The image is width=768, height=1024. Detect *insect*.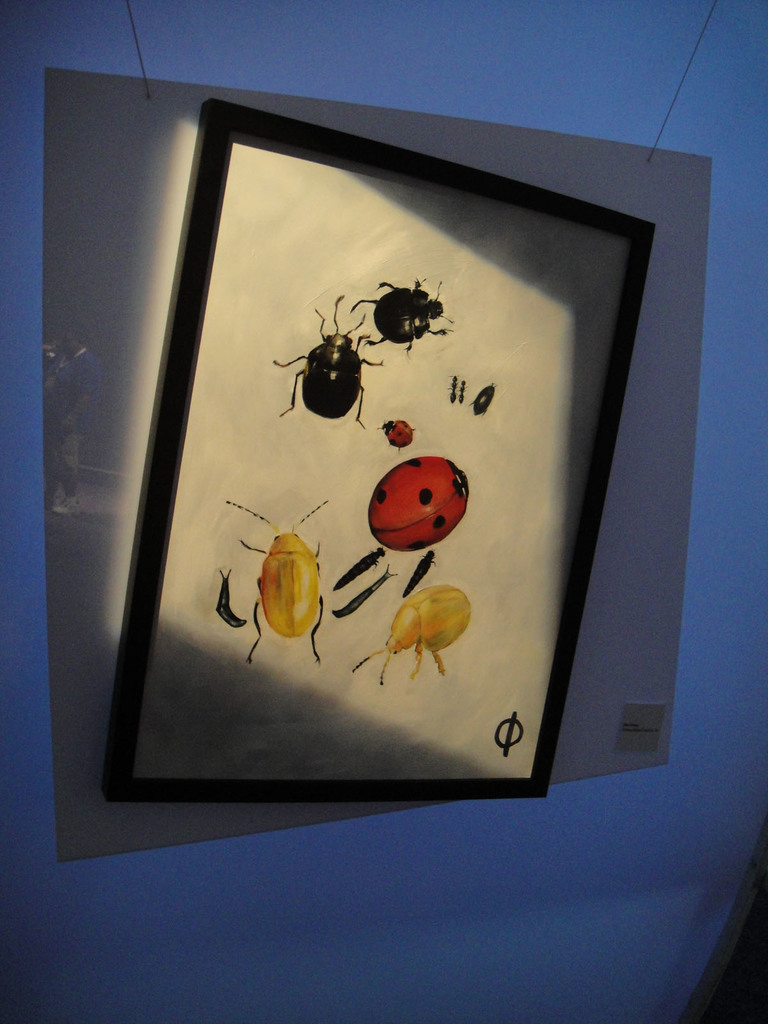
Detection: 366/452/471/547.
